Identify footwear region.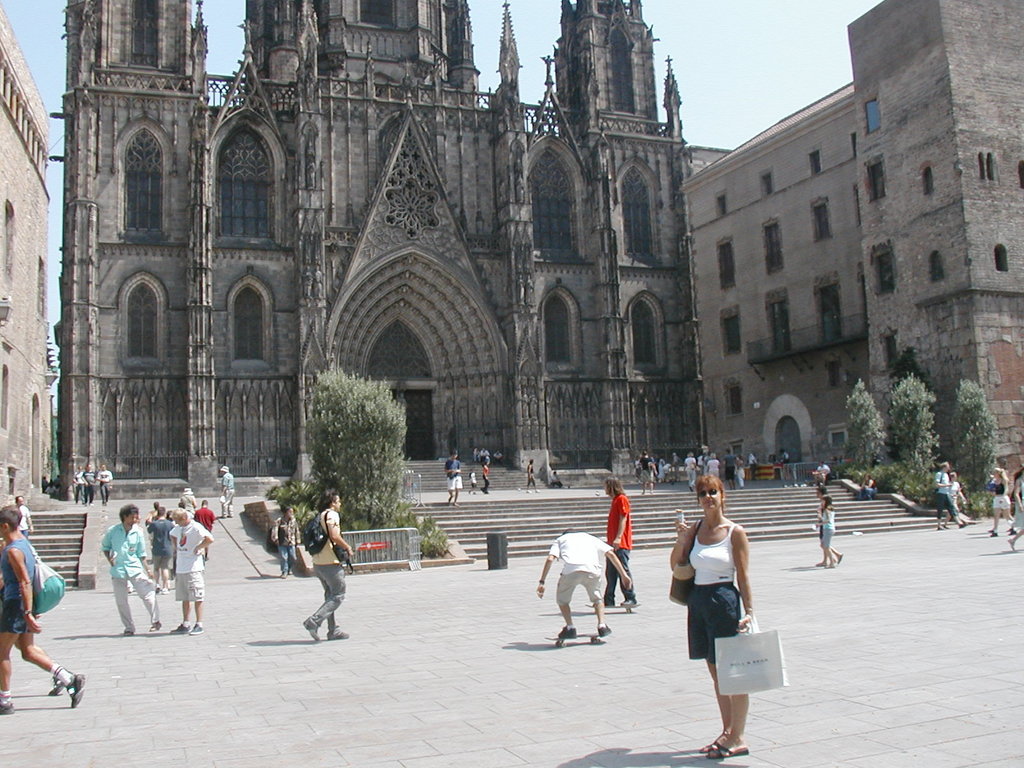
Region: 303,621,321,641.
